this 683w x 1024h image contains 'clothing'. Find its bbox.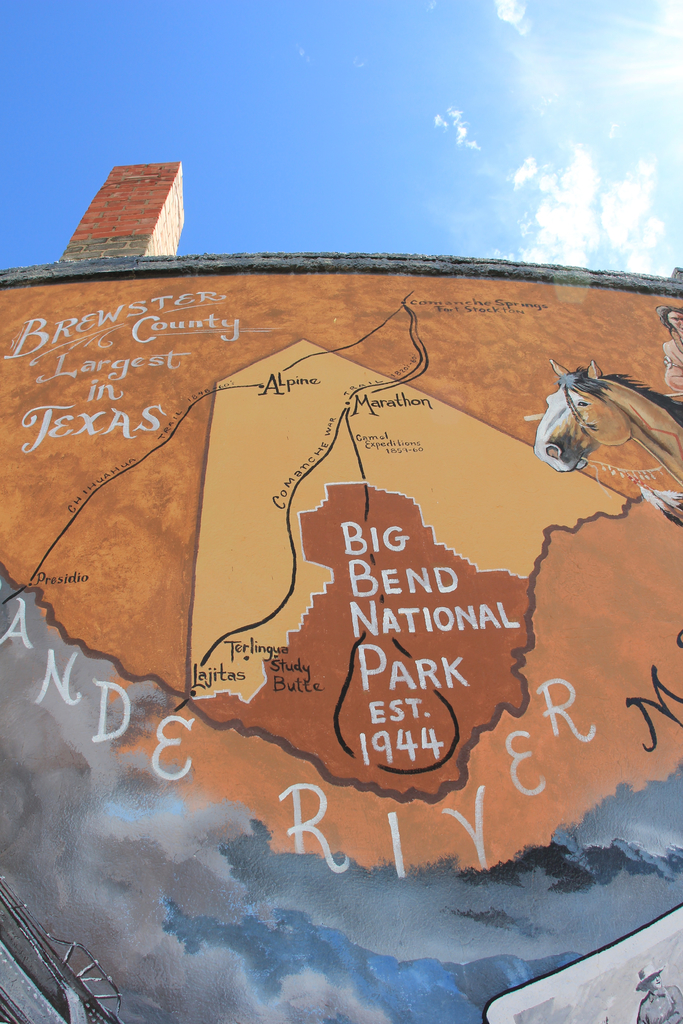
(662,339,682,384).
